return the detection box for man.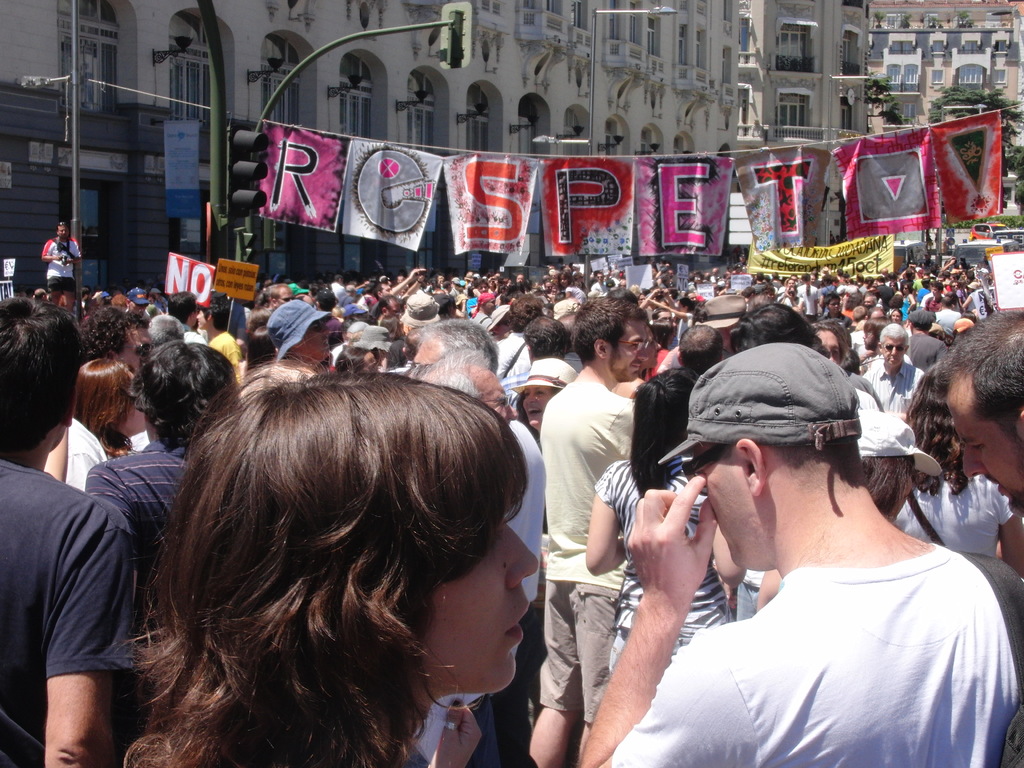
(588, 271, 608, 294).
